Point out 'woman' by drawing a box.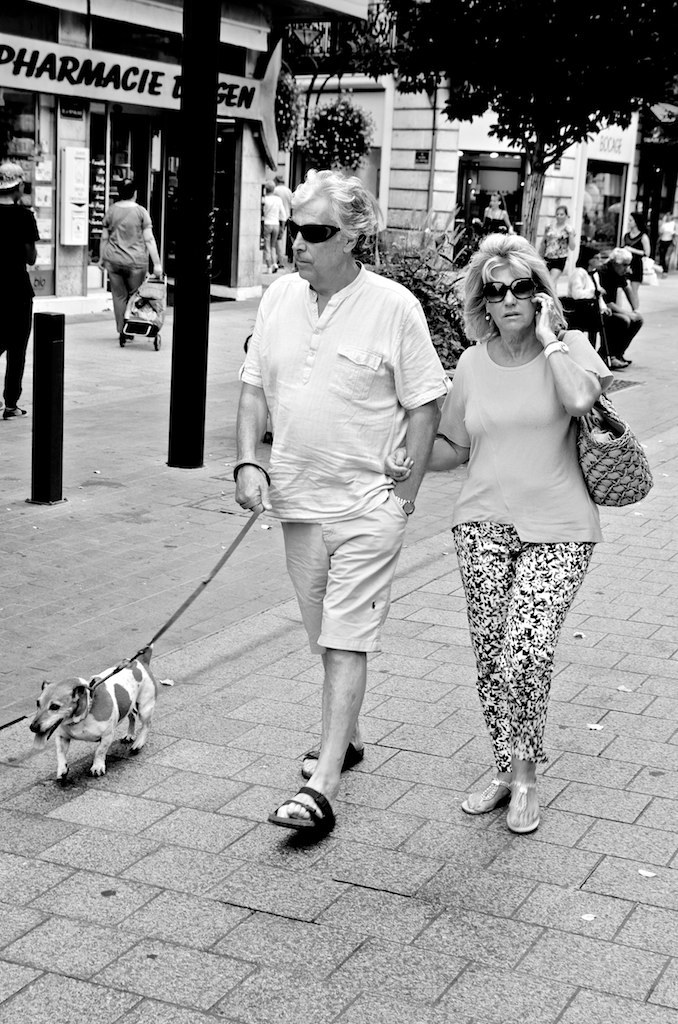
locate(482, 192, 518, 238).
